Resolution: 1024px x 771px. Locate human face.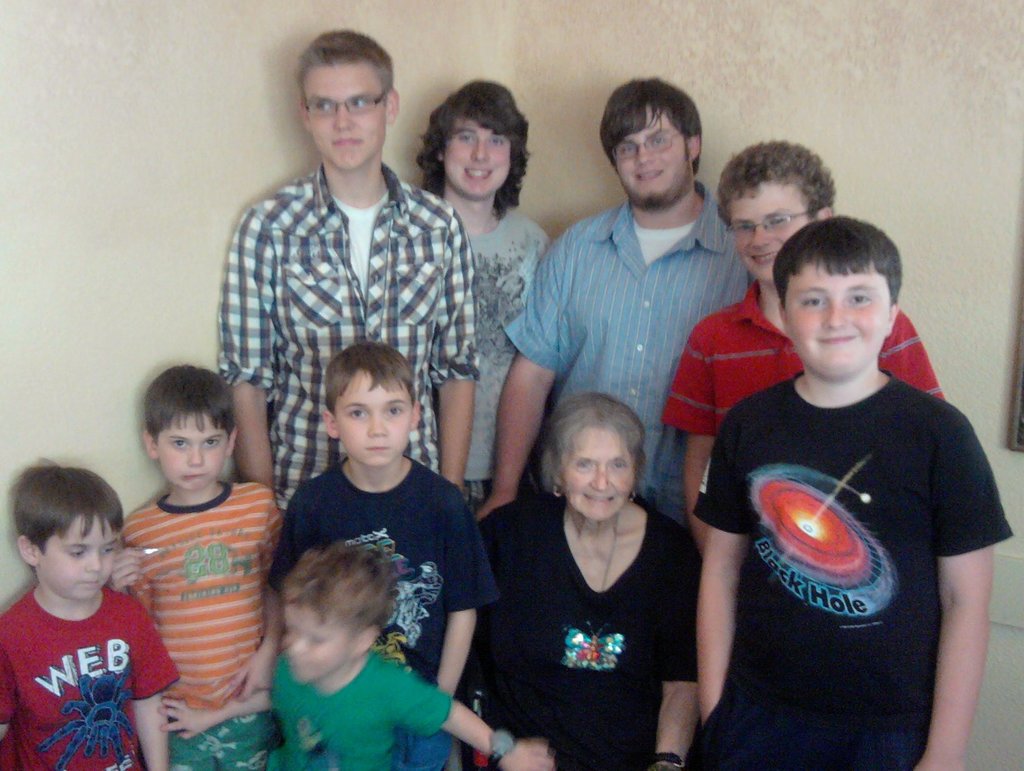
select_region(337, 376, 412, 467).
